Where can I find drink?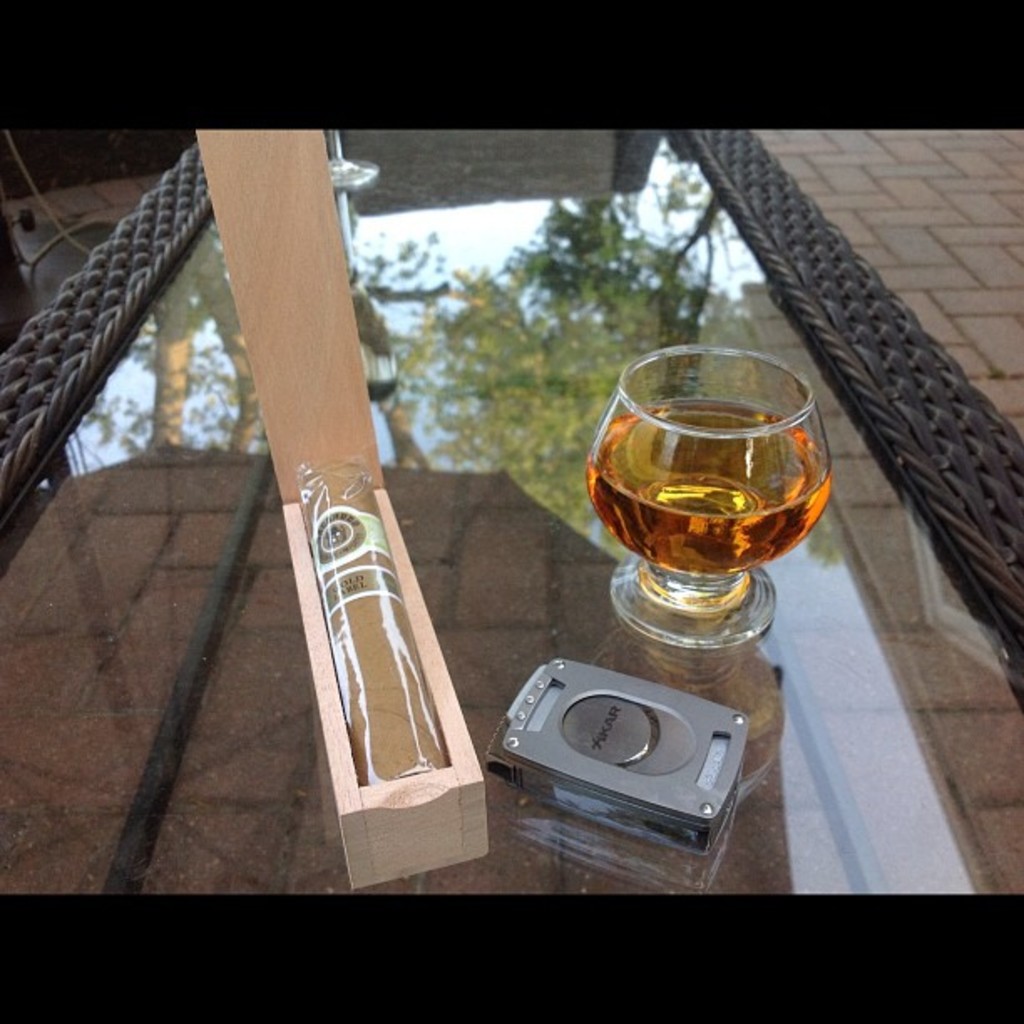
You can find it at x1=597 y1=387 x2=815 y2=597.
